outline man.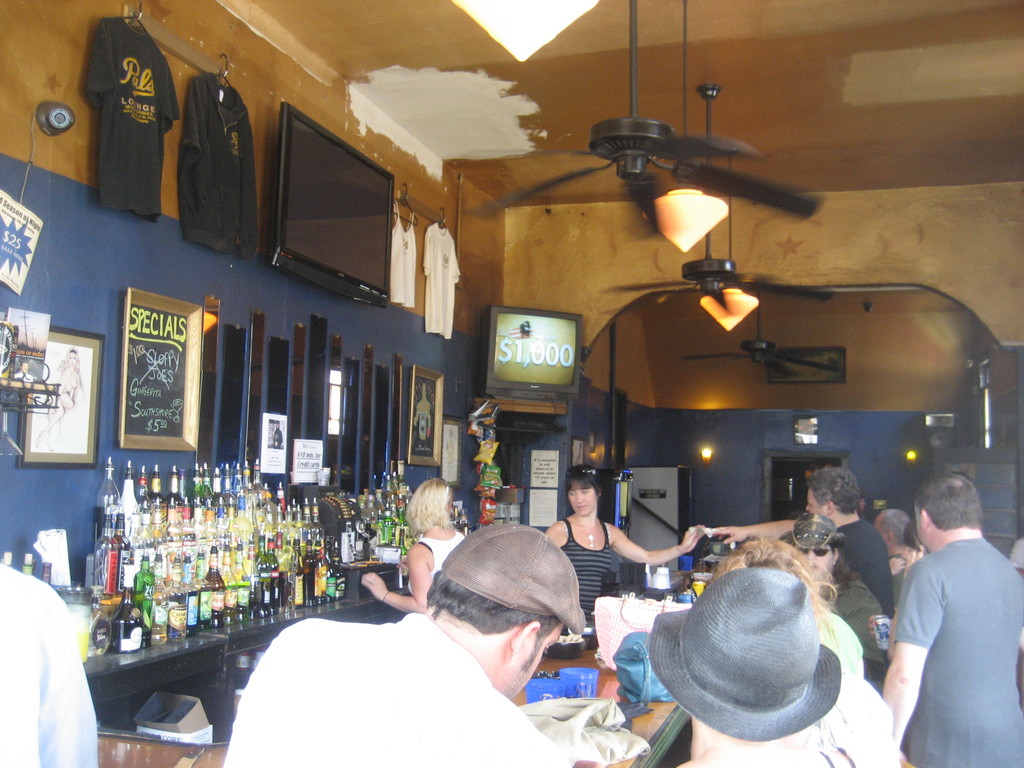
Outline: [653, 567, 871, 767].
